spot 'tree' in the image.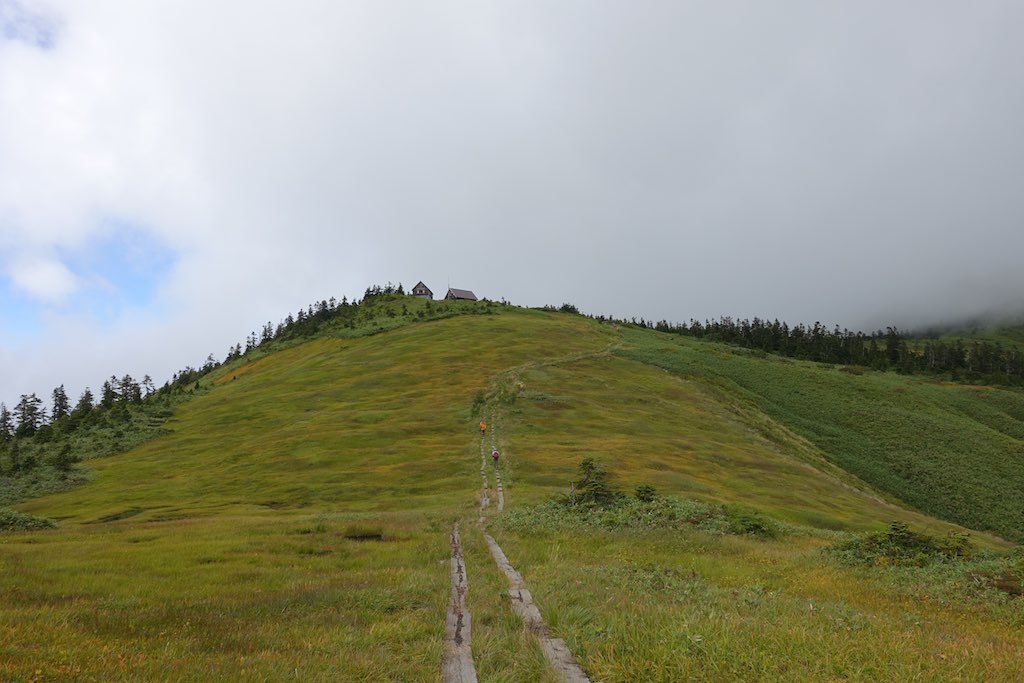
'tree' found at bbox=[104, 367, 112, 408].
